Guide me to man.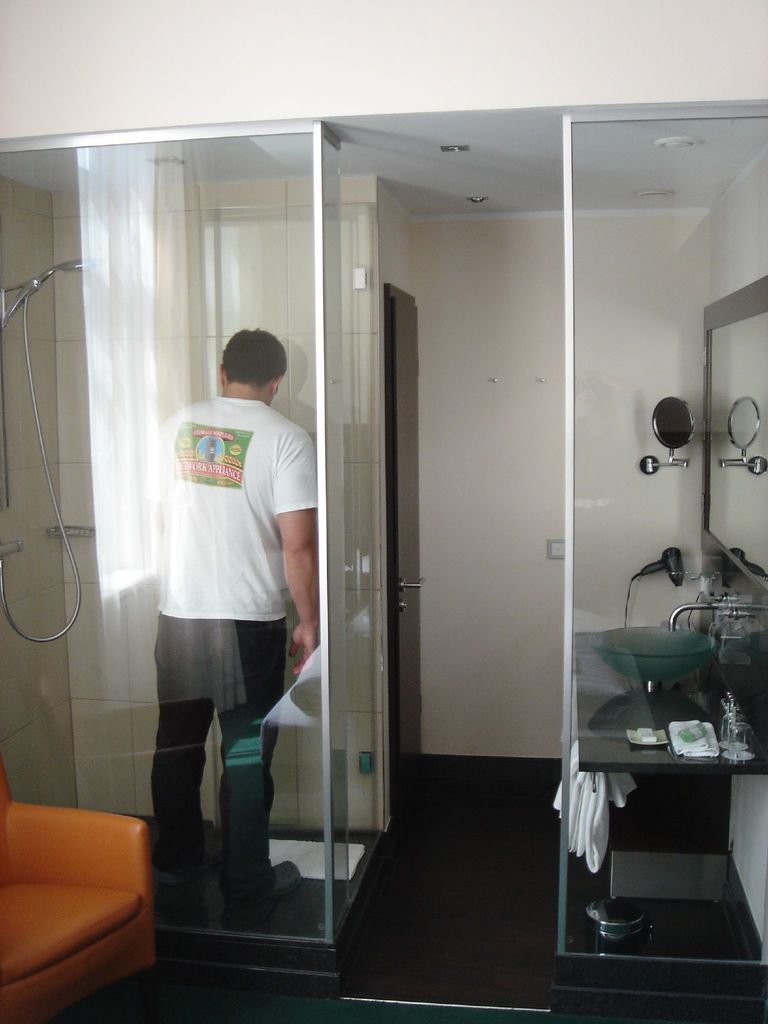
Guidance: (left=141, top=297, right=334, bottom=930).
